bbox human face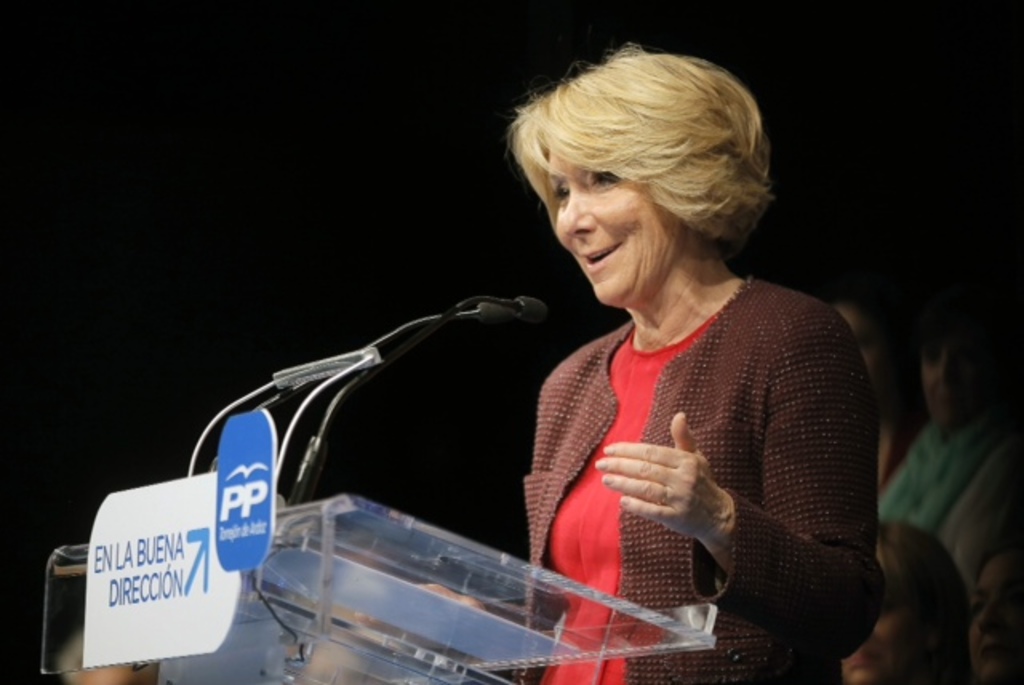
x1=965, y1=559, x2=1022, y2=683
